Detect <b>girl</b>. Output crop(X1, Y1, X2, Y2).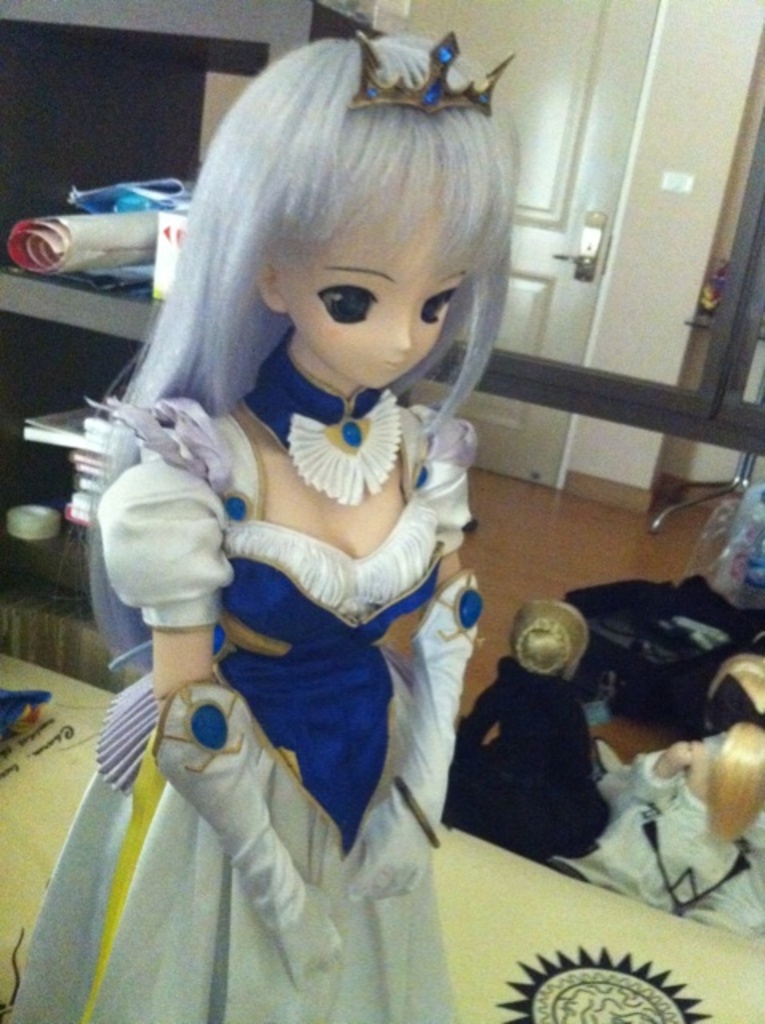
crop(19, 34, 514, 1022).
